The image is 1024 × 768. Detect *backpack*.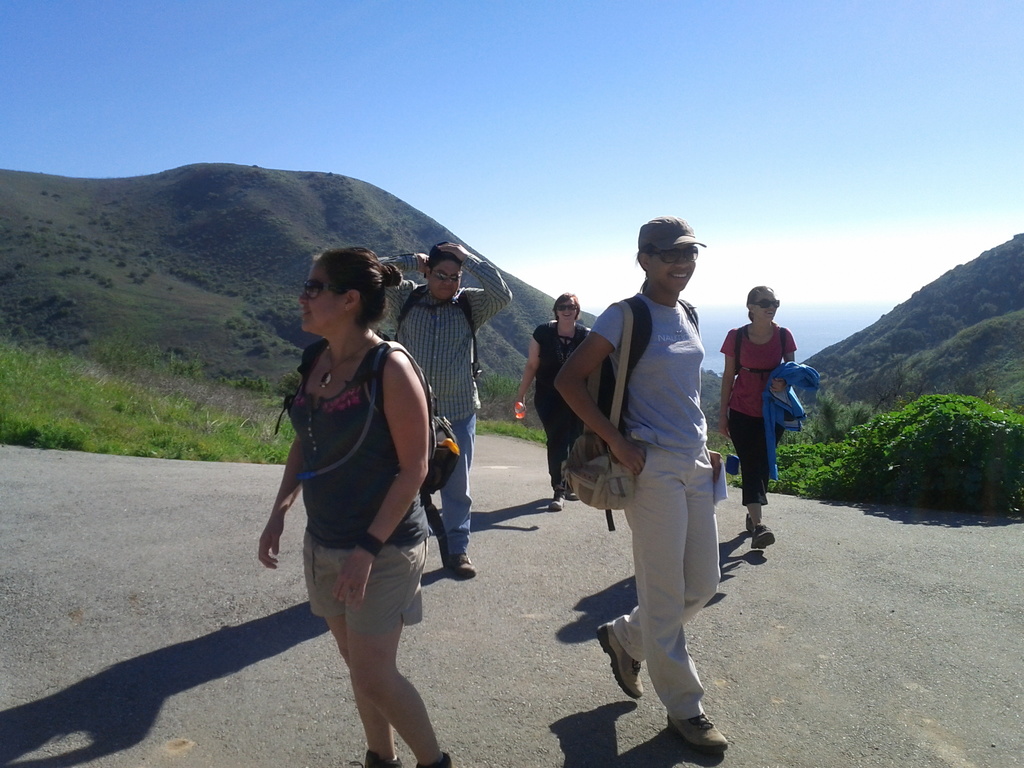
Detection: l=274, t=339, r=458, b=546.
